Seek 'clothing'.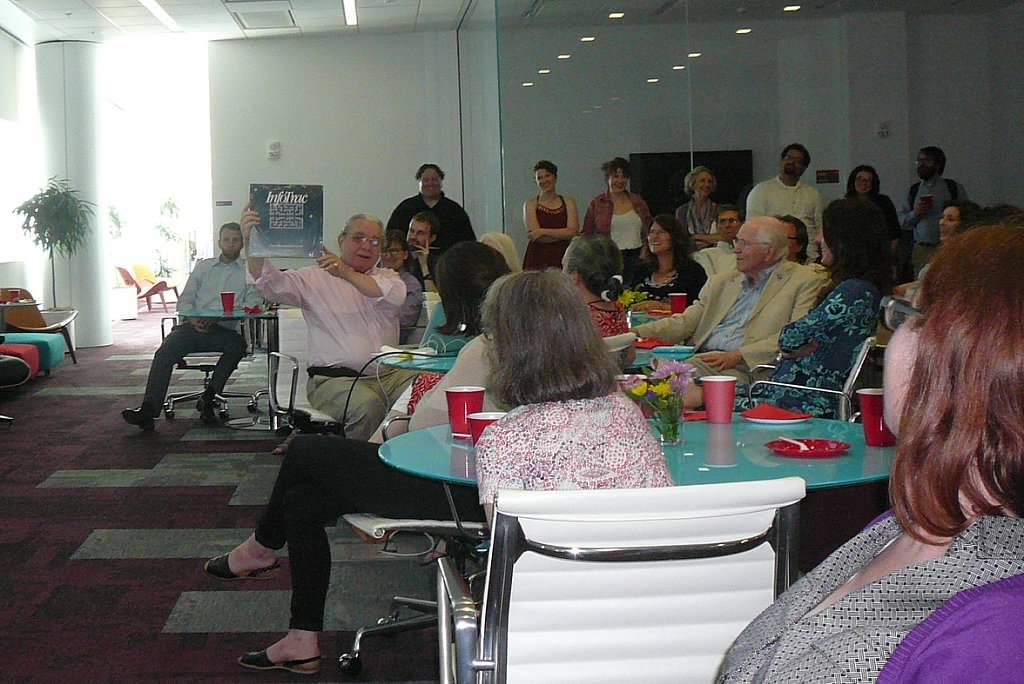
675,200,719,236.
